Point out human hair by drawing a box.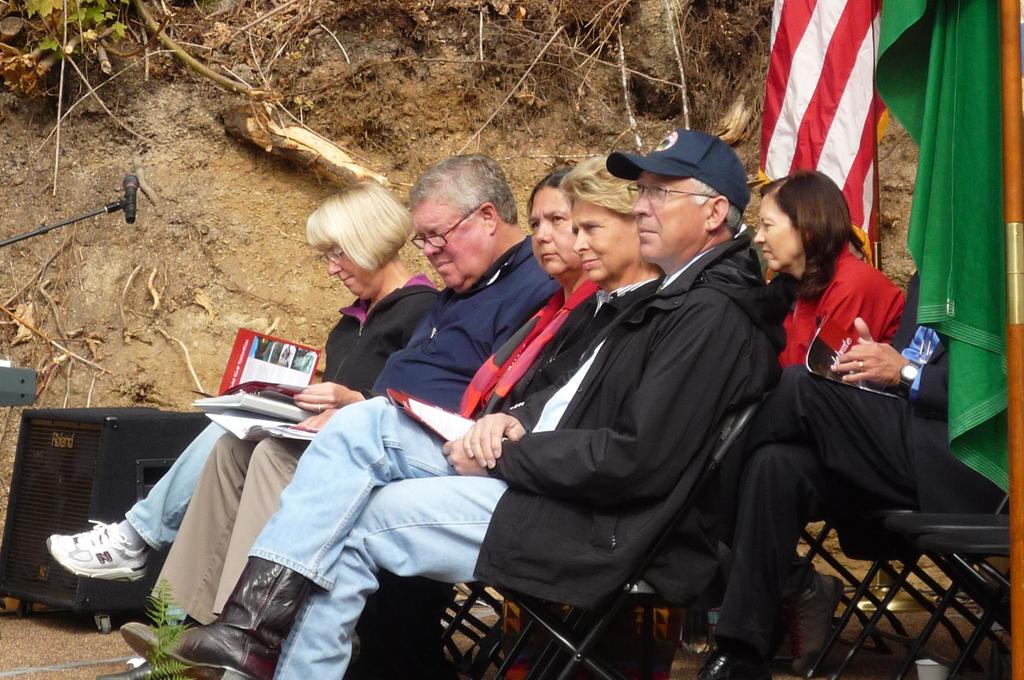
<box>564,149,636,216</box>.
